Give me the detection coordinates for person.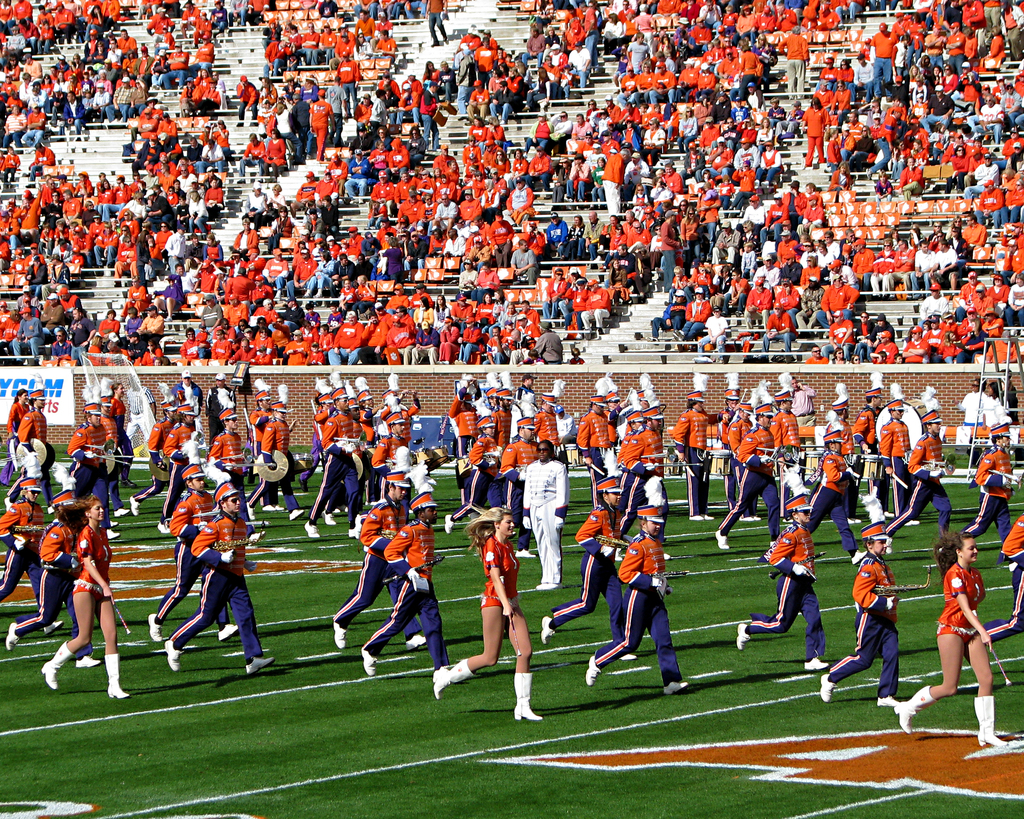
{"x1": 824, "y1": 386, "x2": 851, "y2": 461}.
